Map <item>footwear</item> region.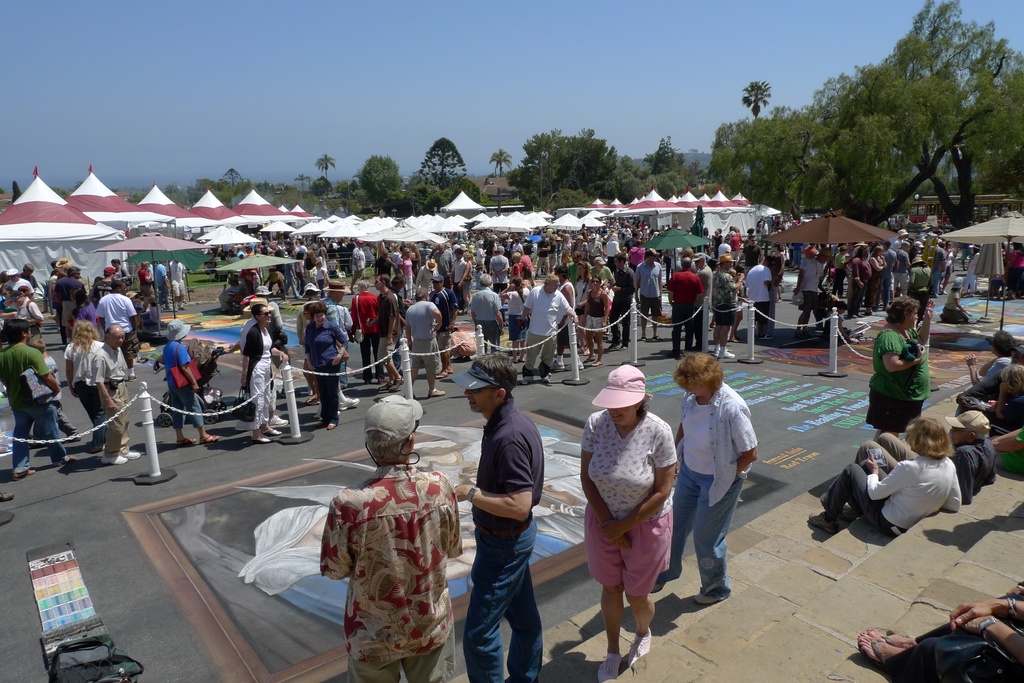
Mapped to bbox=[594, 650, 624, 682].
